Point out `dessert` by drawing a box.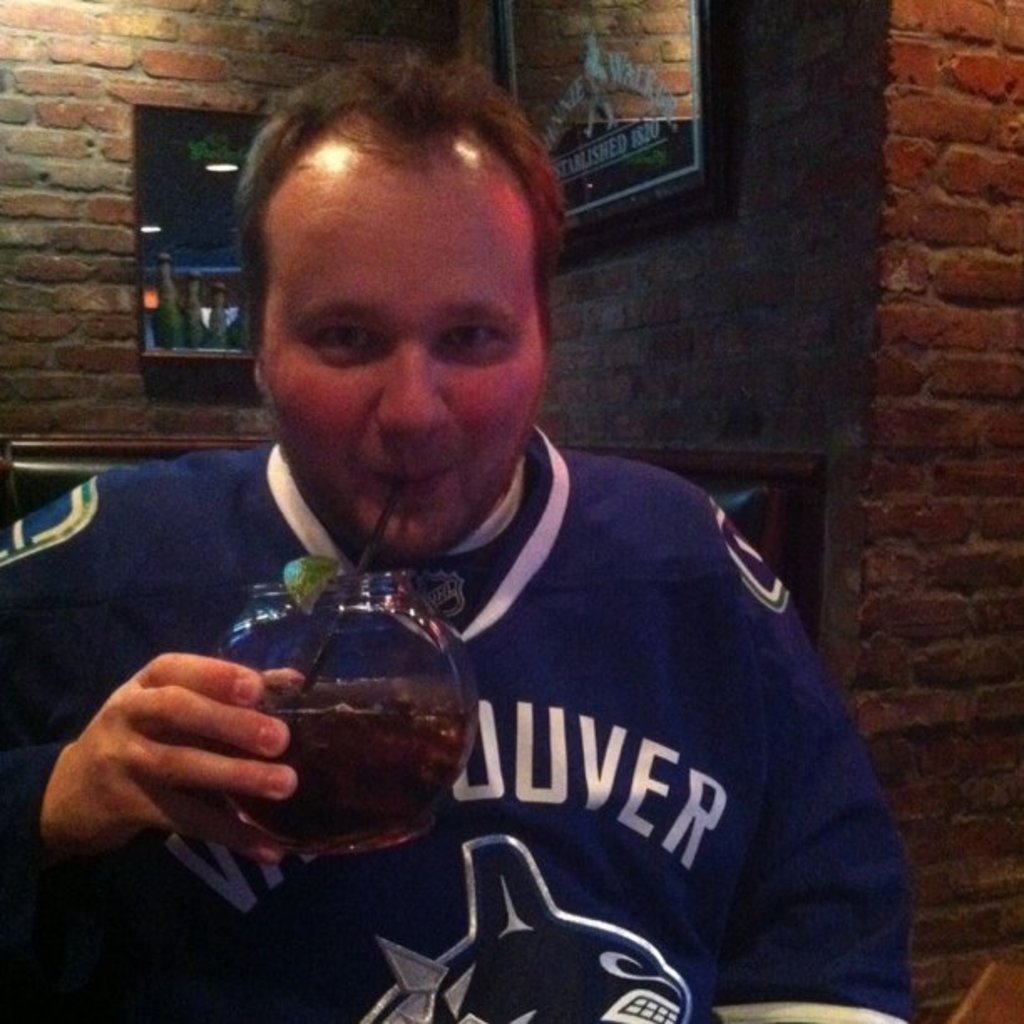
<box>209,582,479,892</box>.
